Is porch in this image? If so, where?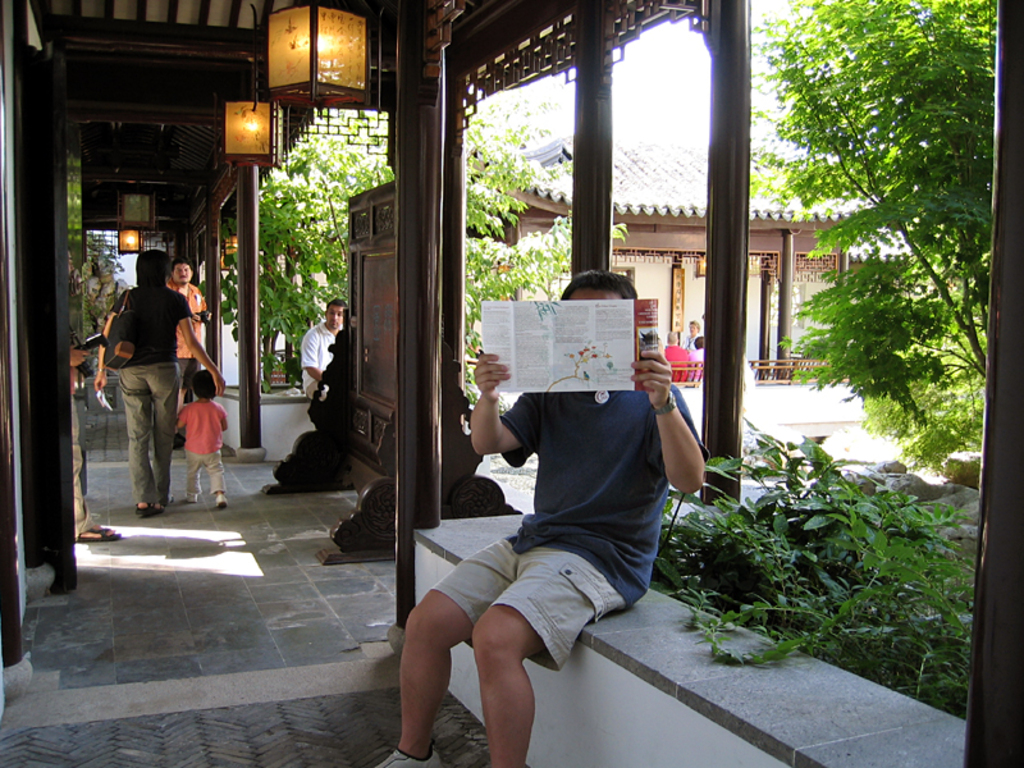
Yes, at bbox=[0, 220, 1023, 767].
